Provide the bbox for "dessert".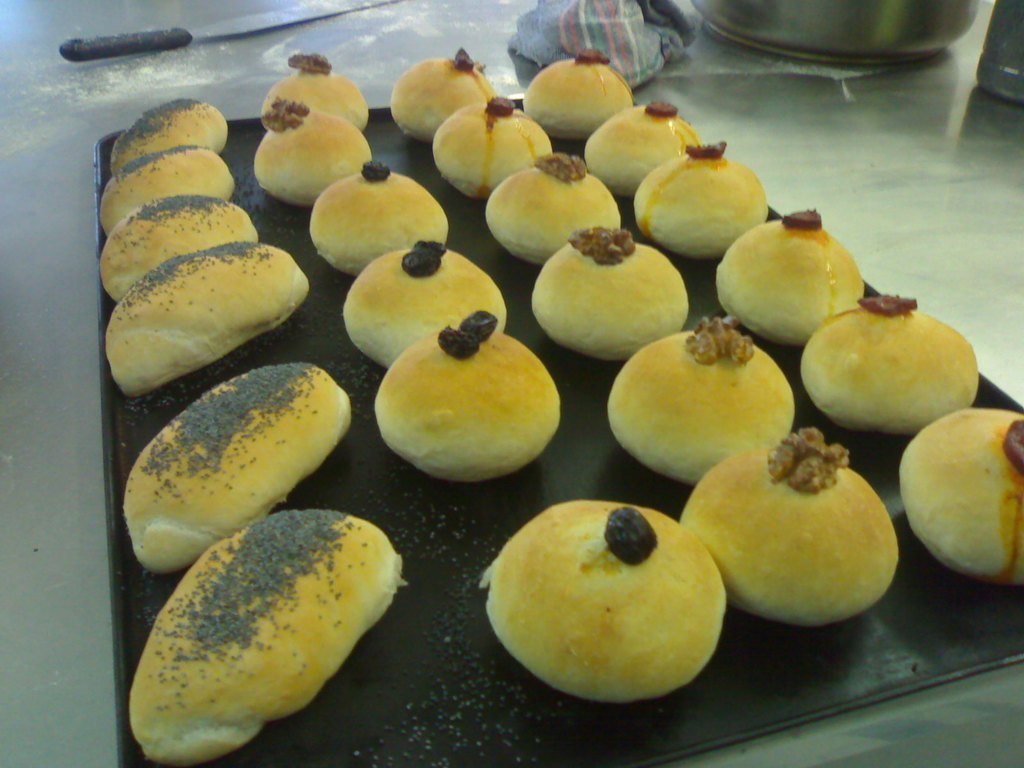
rect(515, 216, 705, 362).
